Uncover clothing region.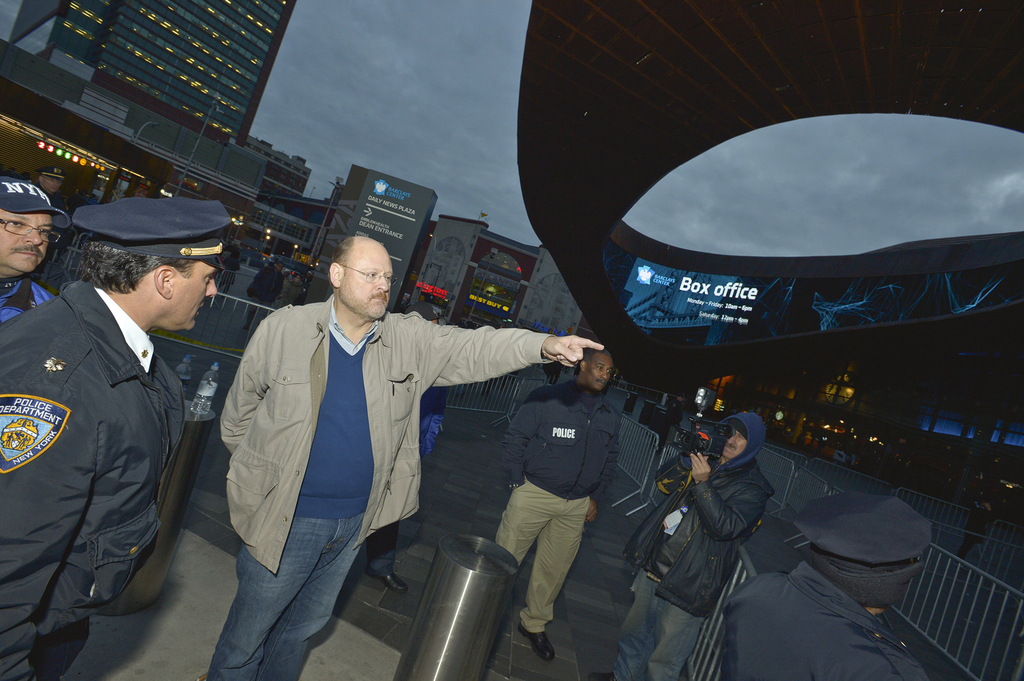
Uncovered: region(616, 413, 778, 680).
